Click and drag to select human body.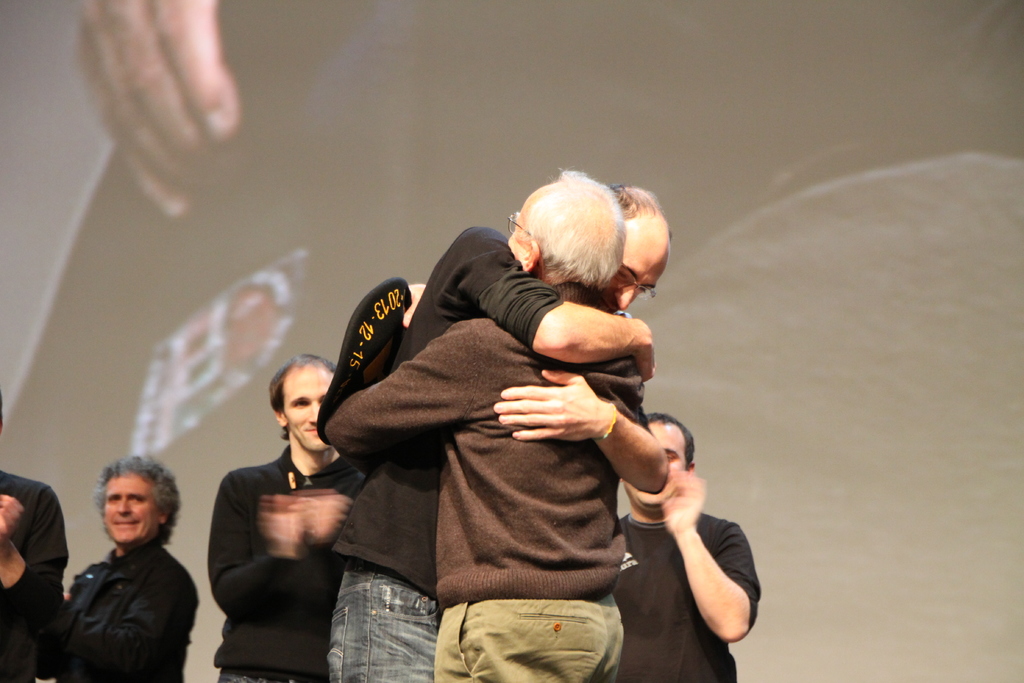
Selection: 218:359:376:677.
